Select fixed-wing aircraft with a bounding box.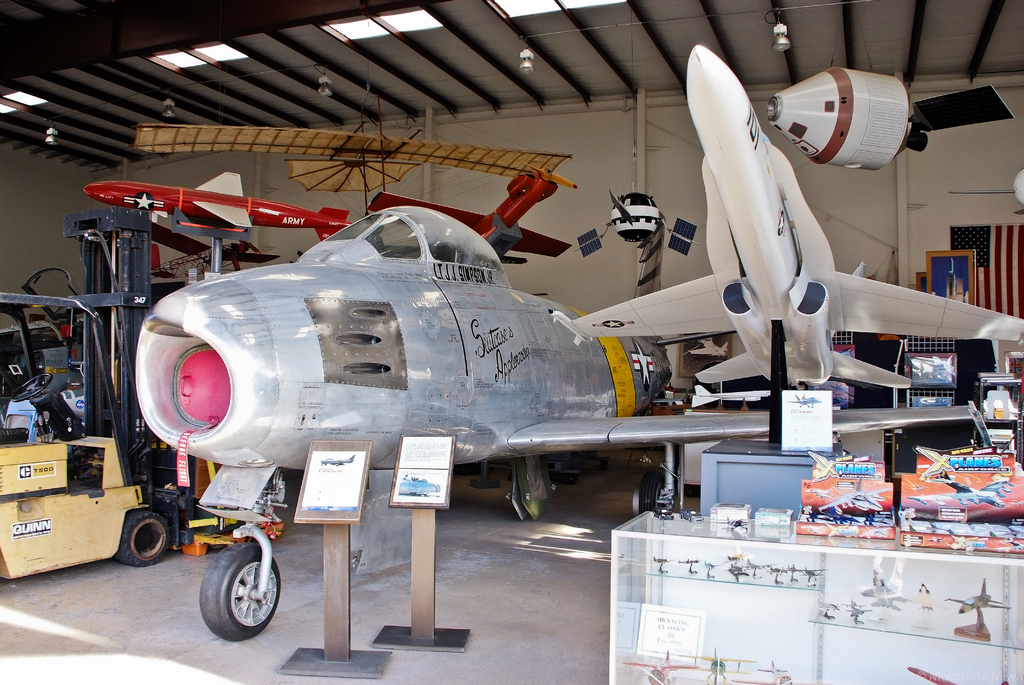
Rect(136, 200, 982, 643).
